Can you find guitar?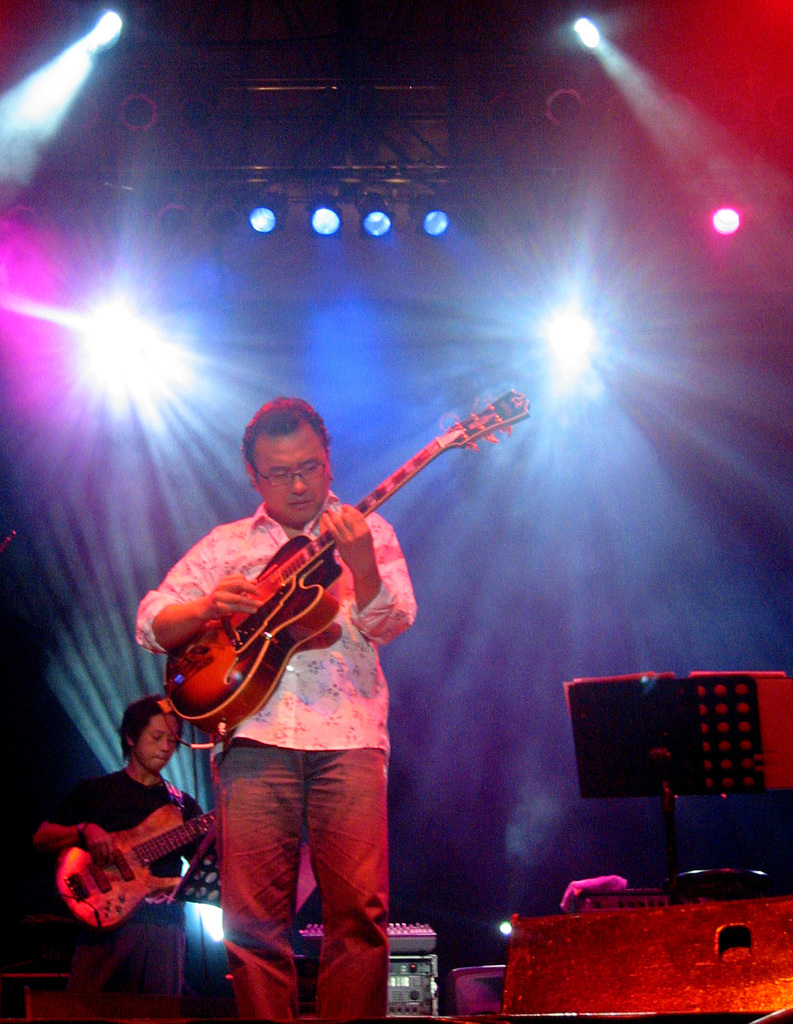
Yes, bounding box: left=49, top=794, right=221, bottom=935.
